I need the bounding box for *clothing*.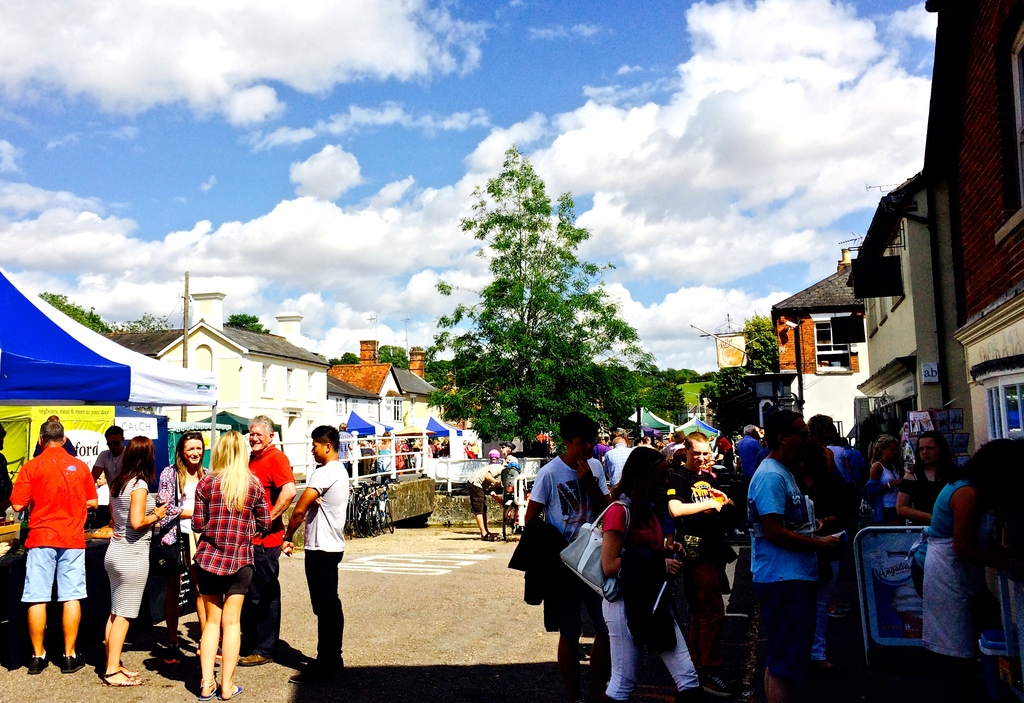
Here it is: [x1=5, y1=447, x2=102, y2=603].
